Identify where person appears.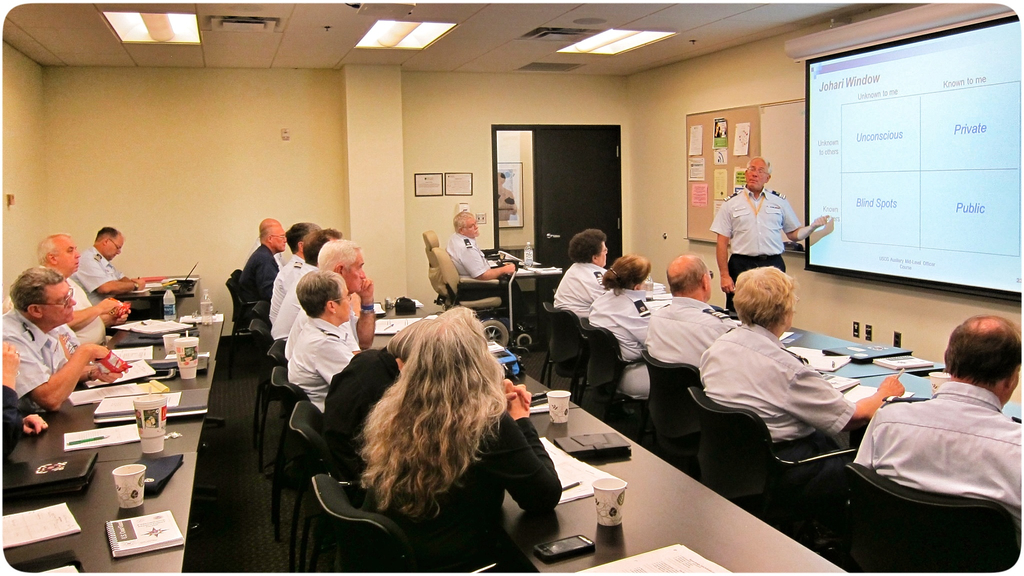
Appears at bbox(241, 221, 282, 300).
